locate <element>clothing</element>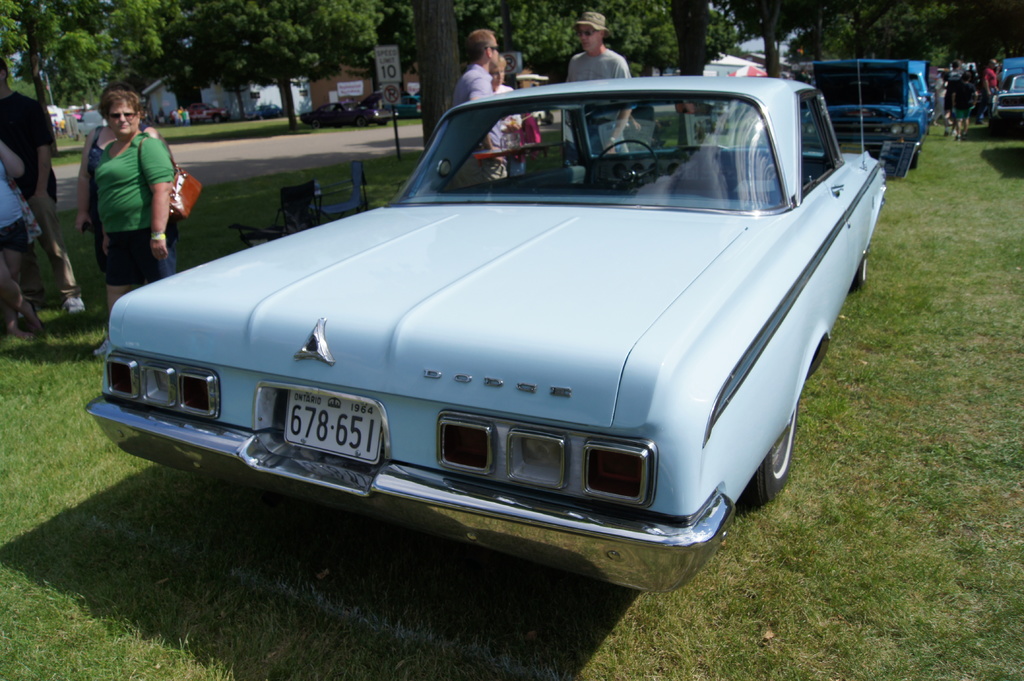
79:99:182:277
